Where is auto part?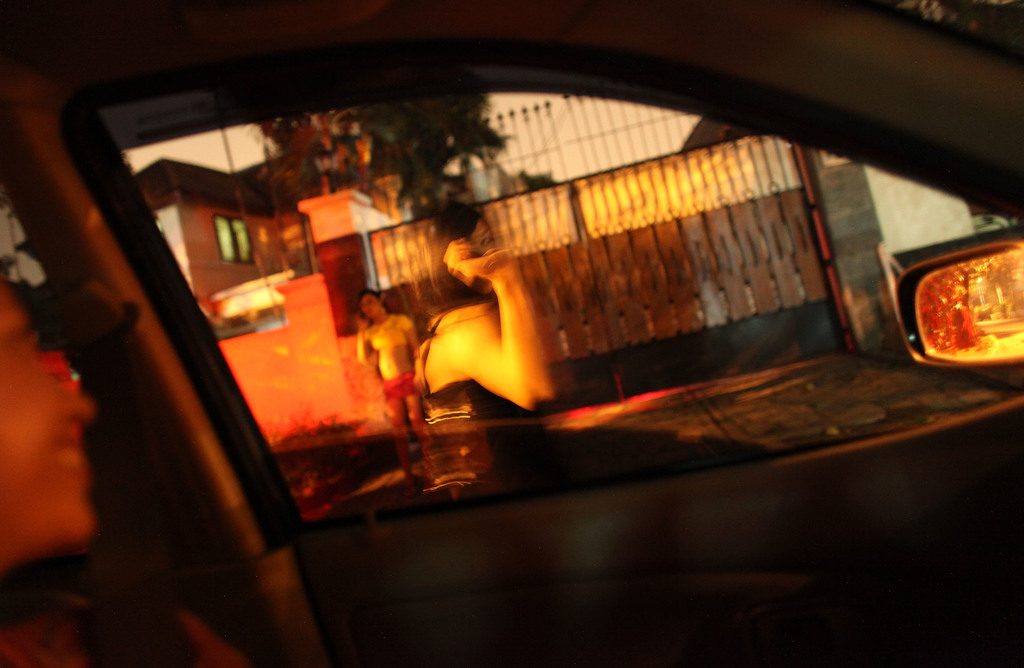
bbox=[890, 211, 1023, 386].
